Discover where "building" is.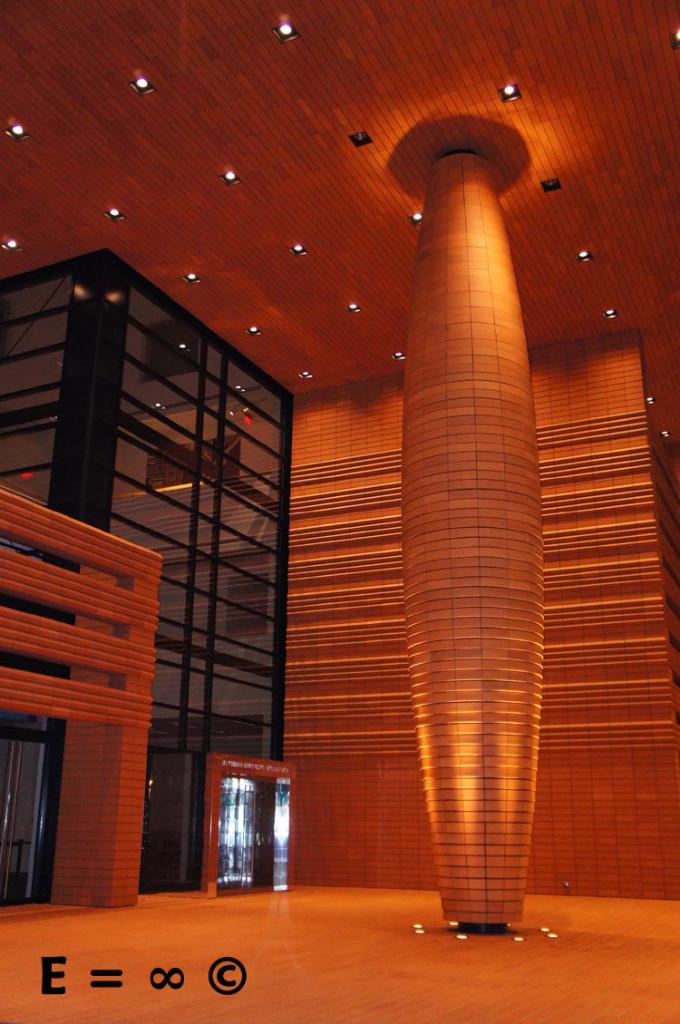
Discovered at (0,0,679,1023).
